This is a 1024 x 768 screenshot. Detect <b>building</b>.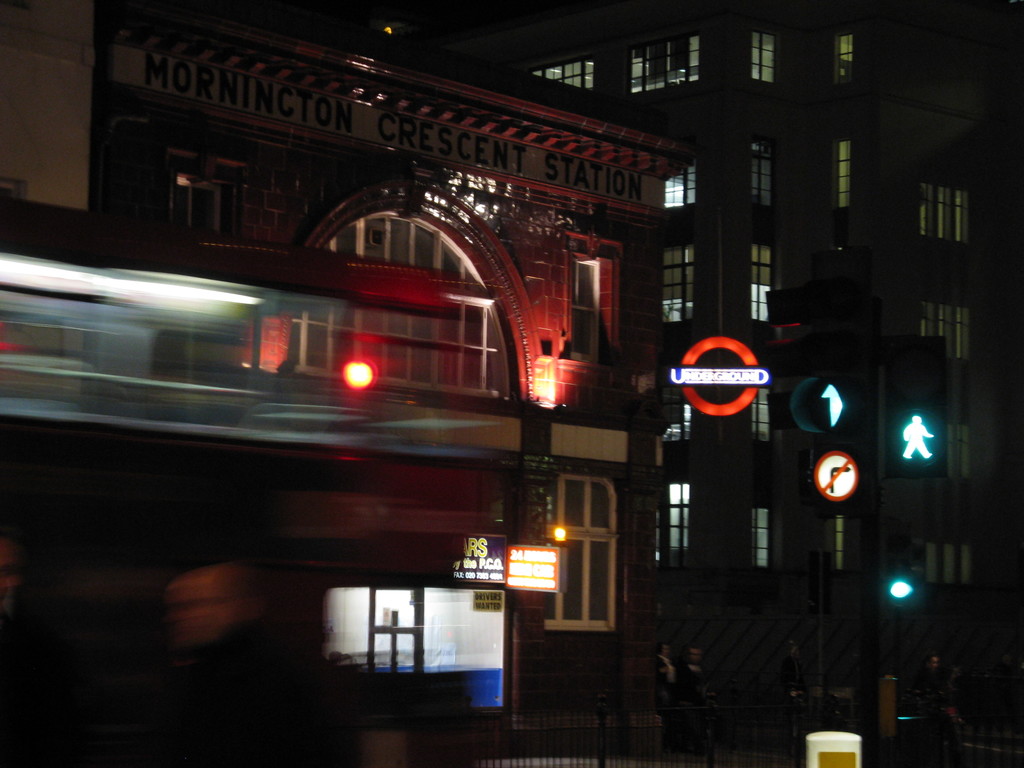
select_region(436, 0, 1023, 692).
